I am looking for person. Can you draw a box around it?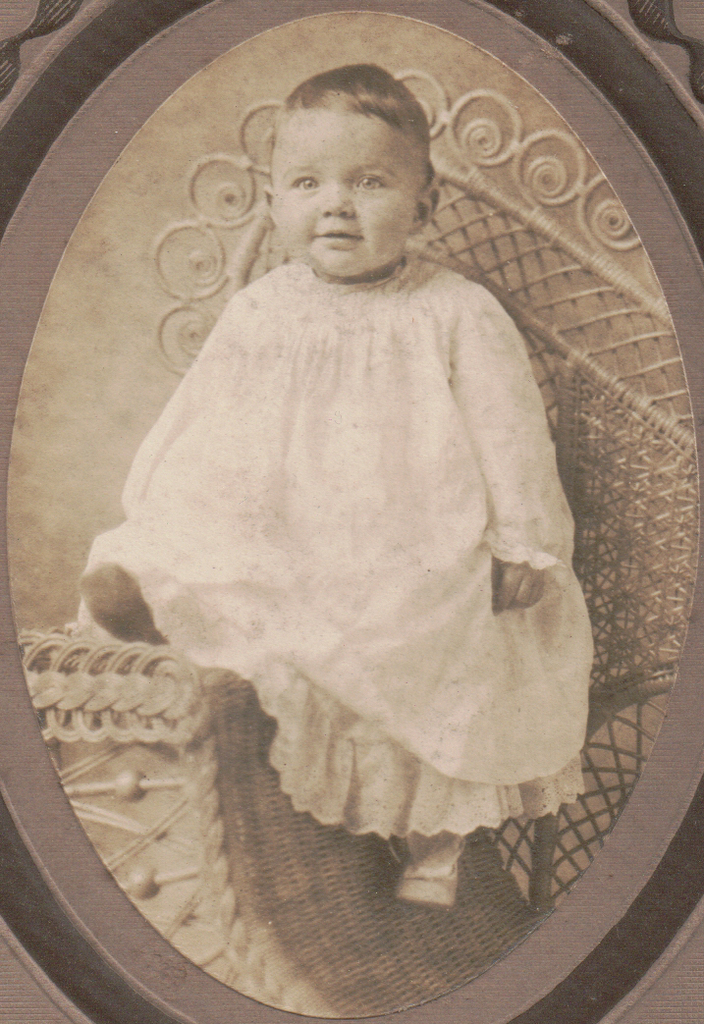
Sure, the bounding box is [66,69,590,929].
